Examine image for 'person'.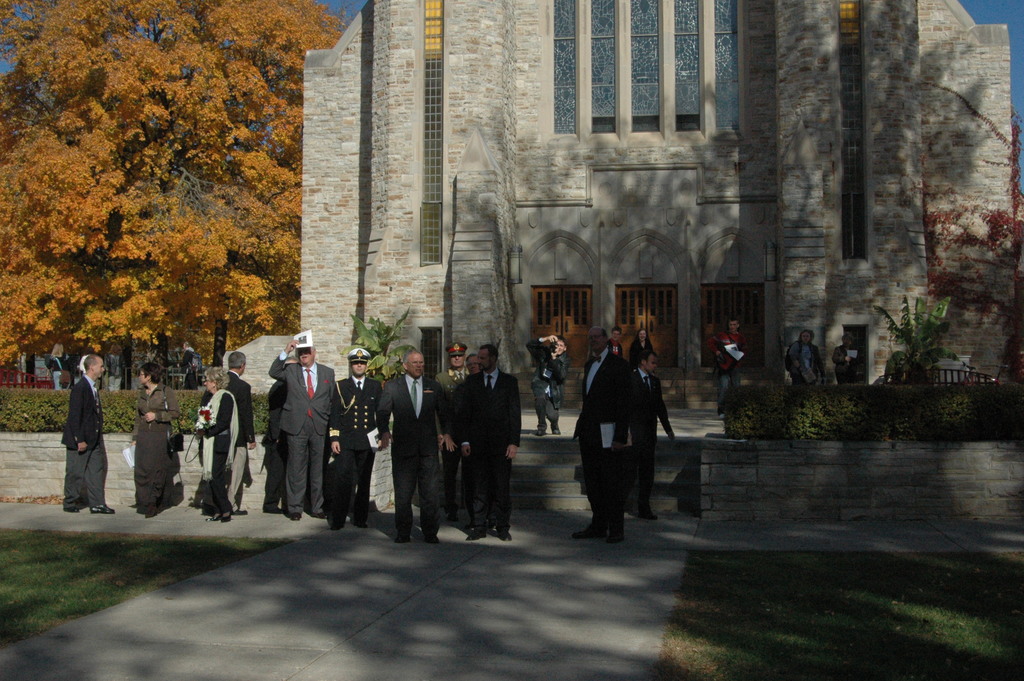
Examination result: BBox(569, 325, 635, 542).
